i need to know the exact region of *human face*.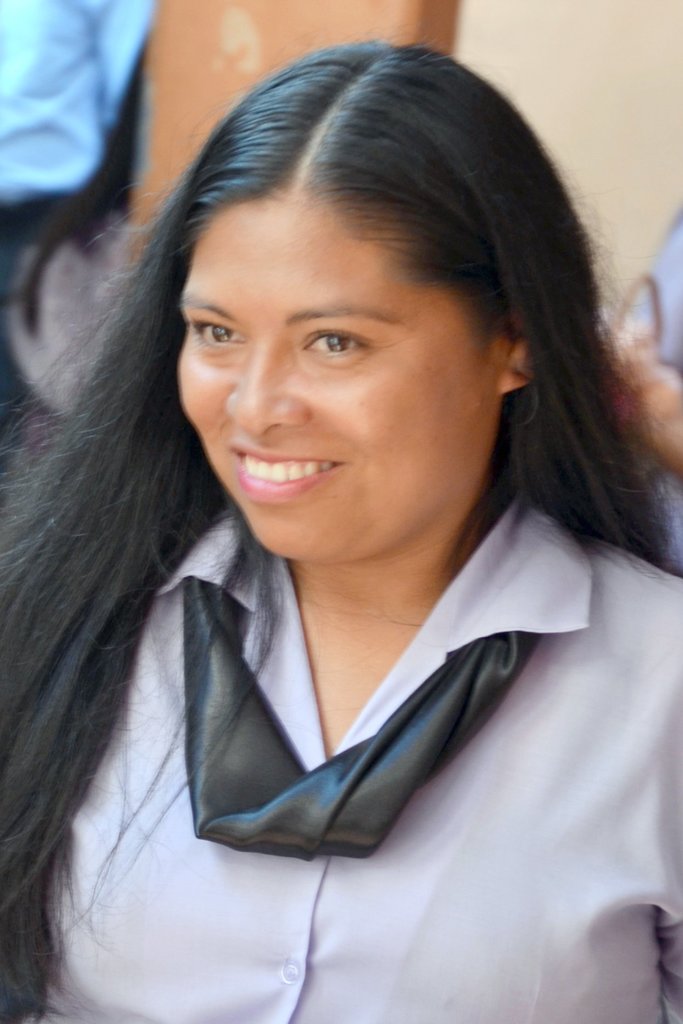
Region: (left=181, top=196, right=518, bottom=568).
